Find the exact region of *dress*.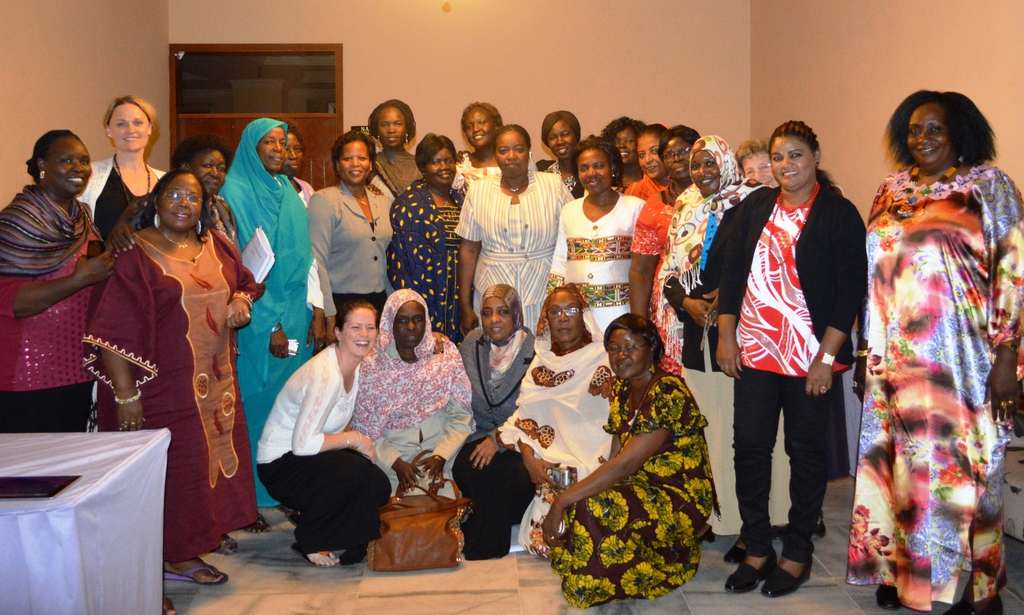
Exact region: crop(383, 183, 461, 347).
